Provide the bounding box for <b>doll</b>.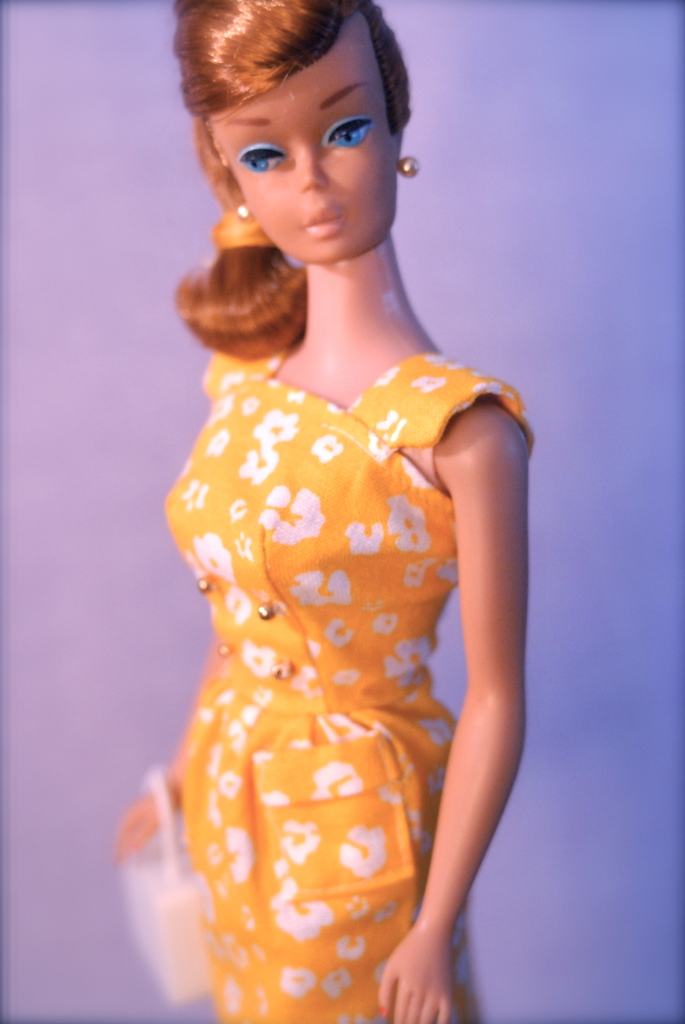
x1=123, y1=0, x2=562, y2=1023.
